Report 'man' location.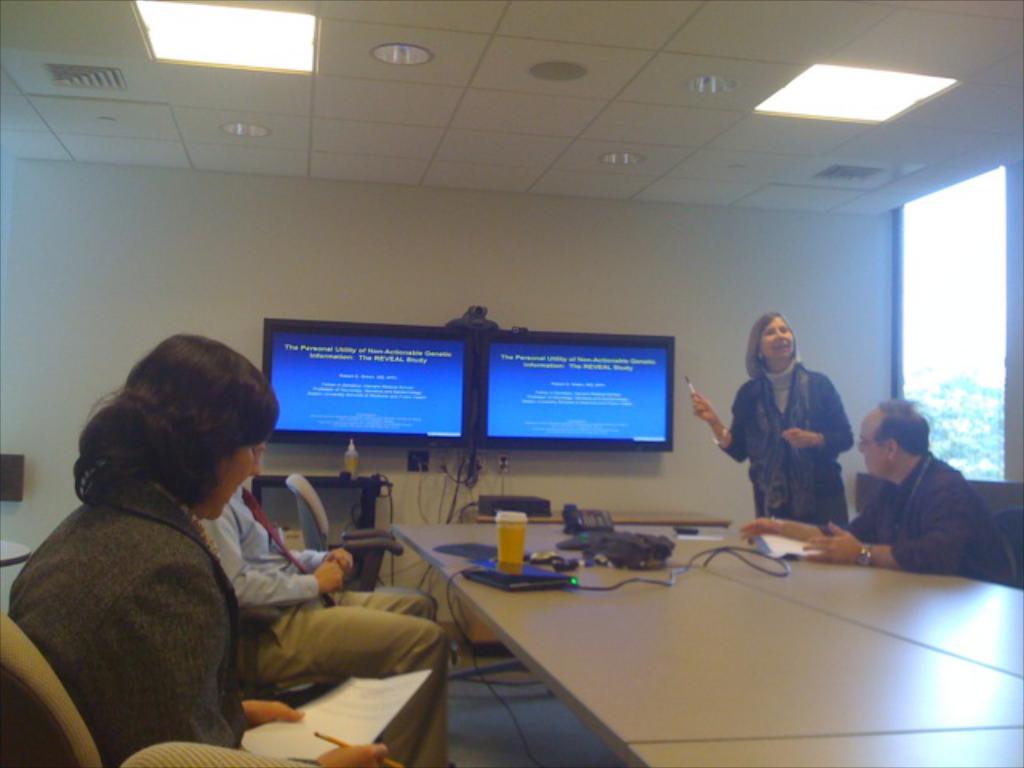
Report: {"left": 200, "top": 442, "right": 451, "bottom": 766}.
